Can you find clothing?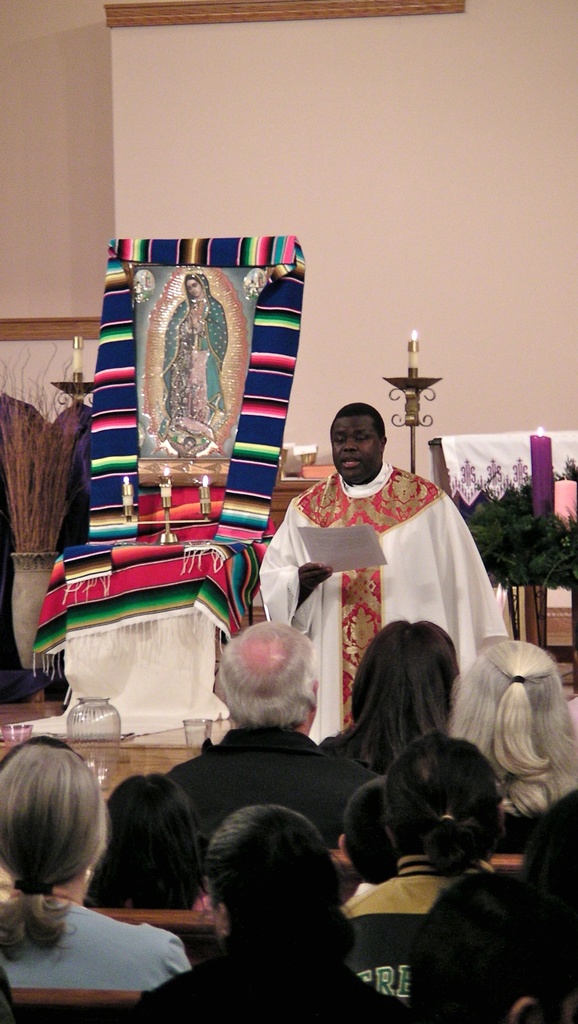
Yes, bounding box: (352,848,492,972).
